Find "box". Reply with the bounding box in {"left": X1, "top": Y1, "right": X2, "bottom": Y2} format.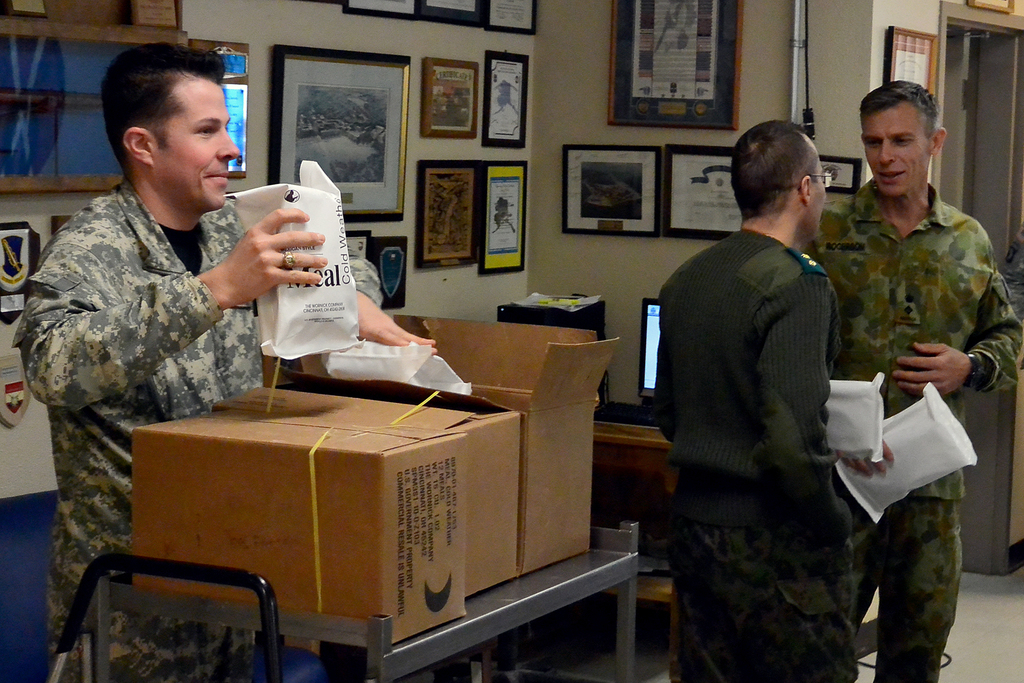
{"left": 261, "top": 316, "right": 619, "bottom": 577}.
